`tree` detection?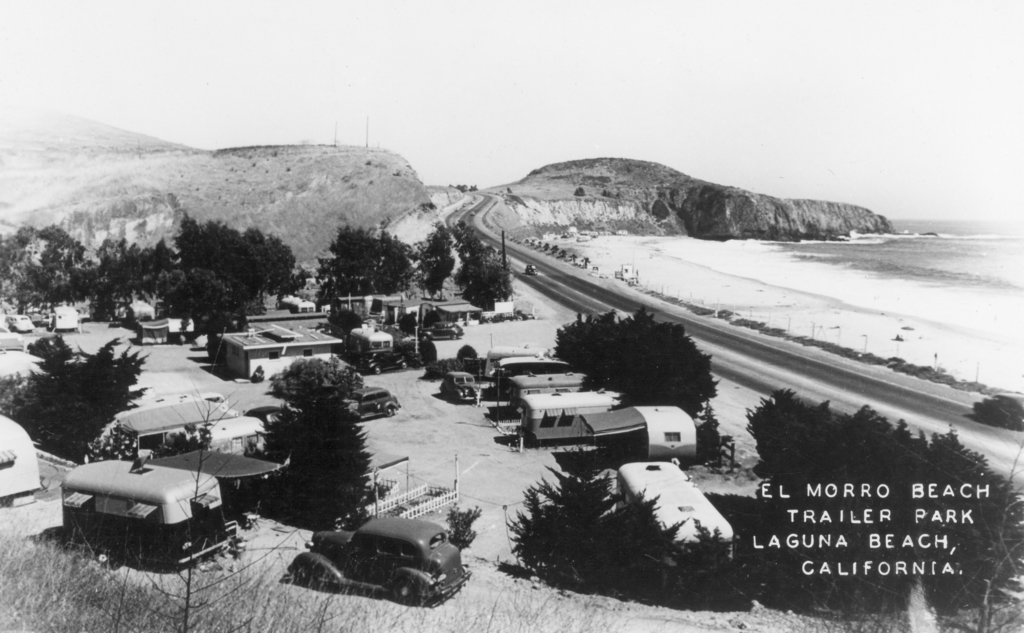
crop(509, 452, 753, 611)
